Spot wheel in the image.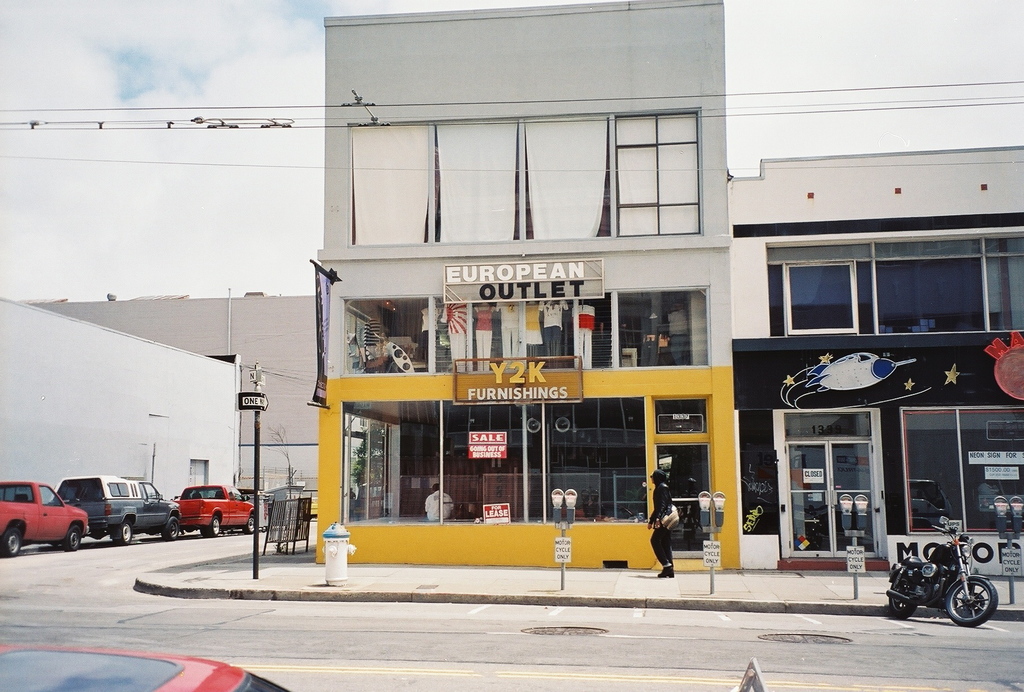
wheel found at {"x1": 201, "y1": 525, "x2": 209, "y2": 538}.
